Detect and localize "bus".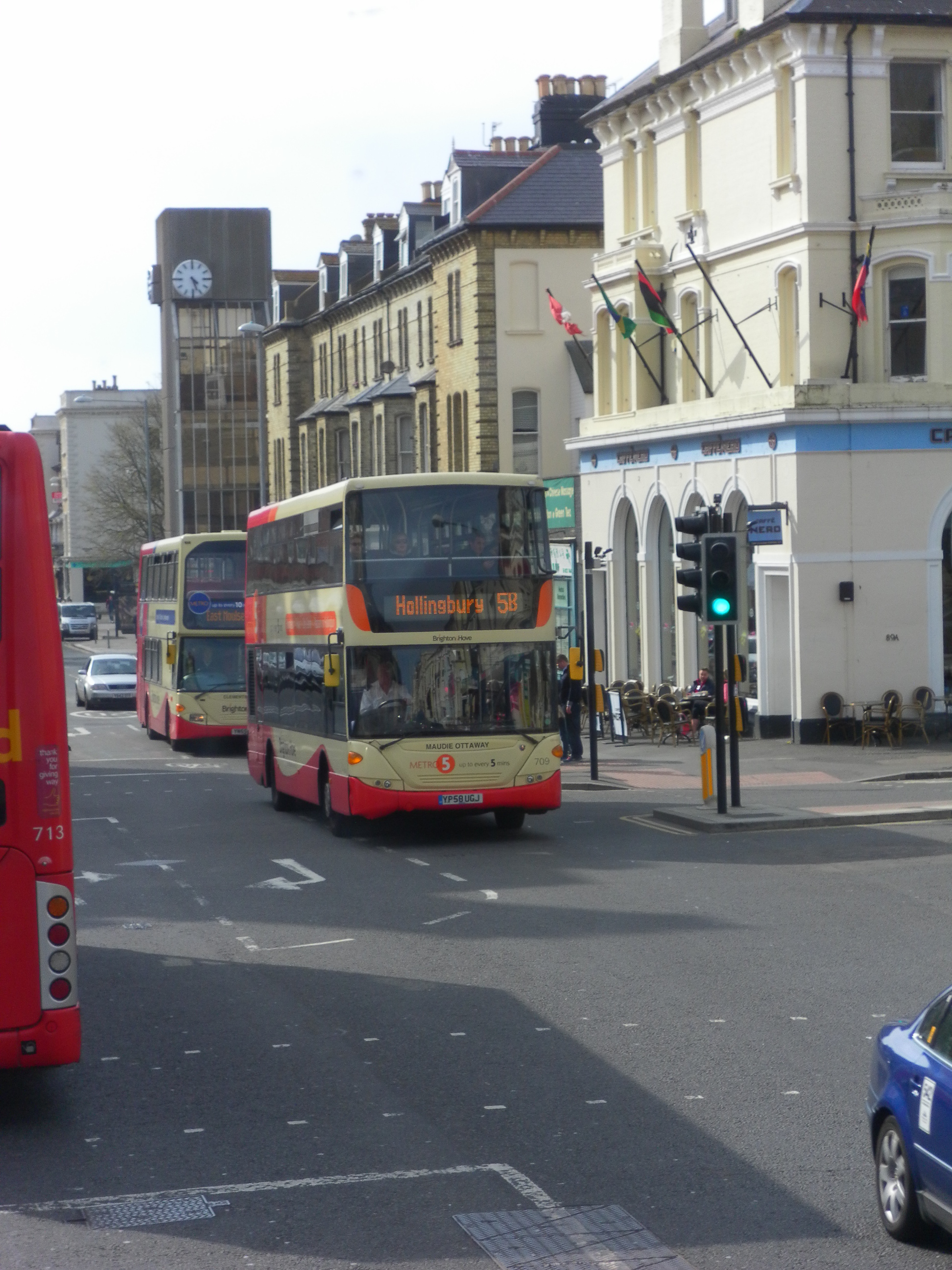
Localized at select_region(116, 230, 287, 408).
